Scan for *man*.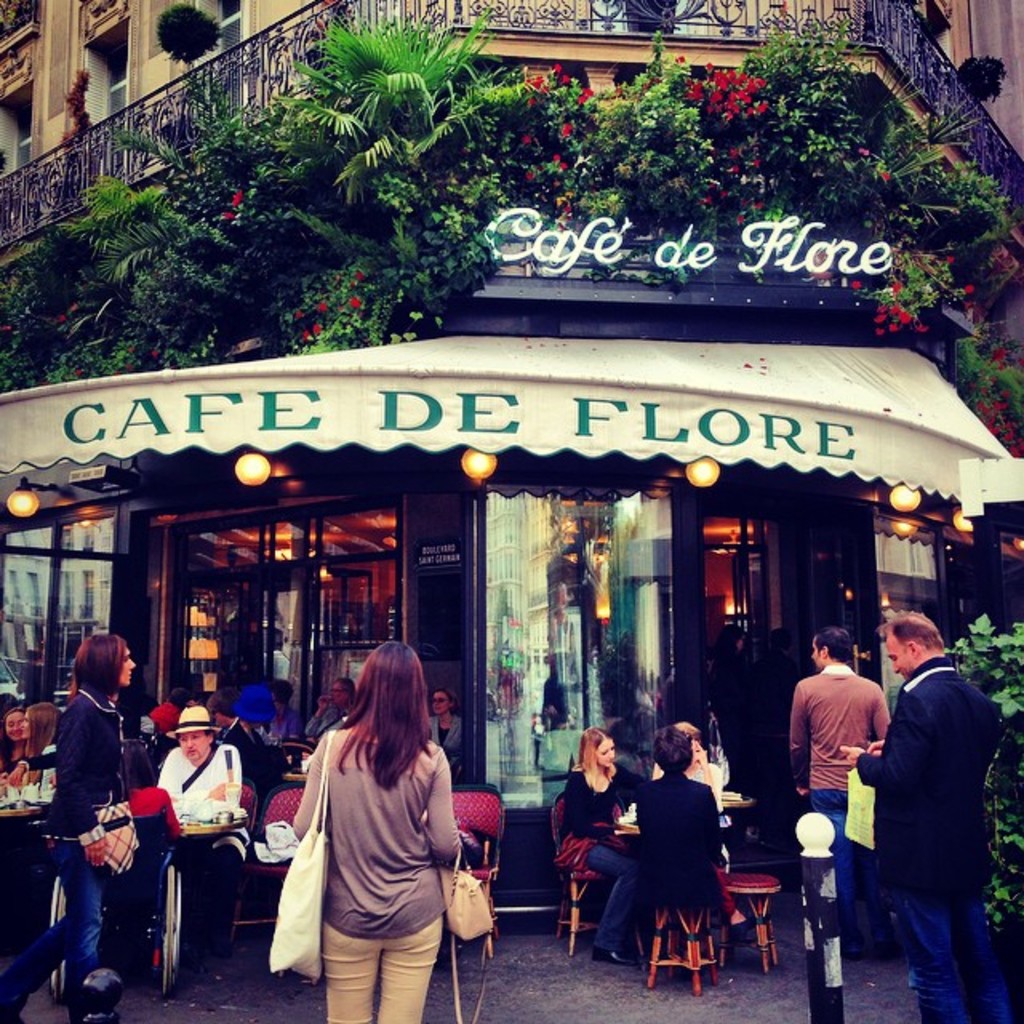
Scan result: <box>778,621,904,962</box>.
